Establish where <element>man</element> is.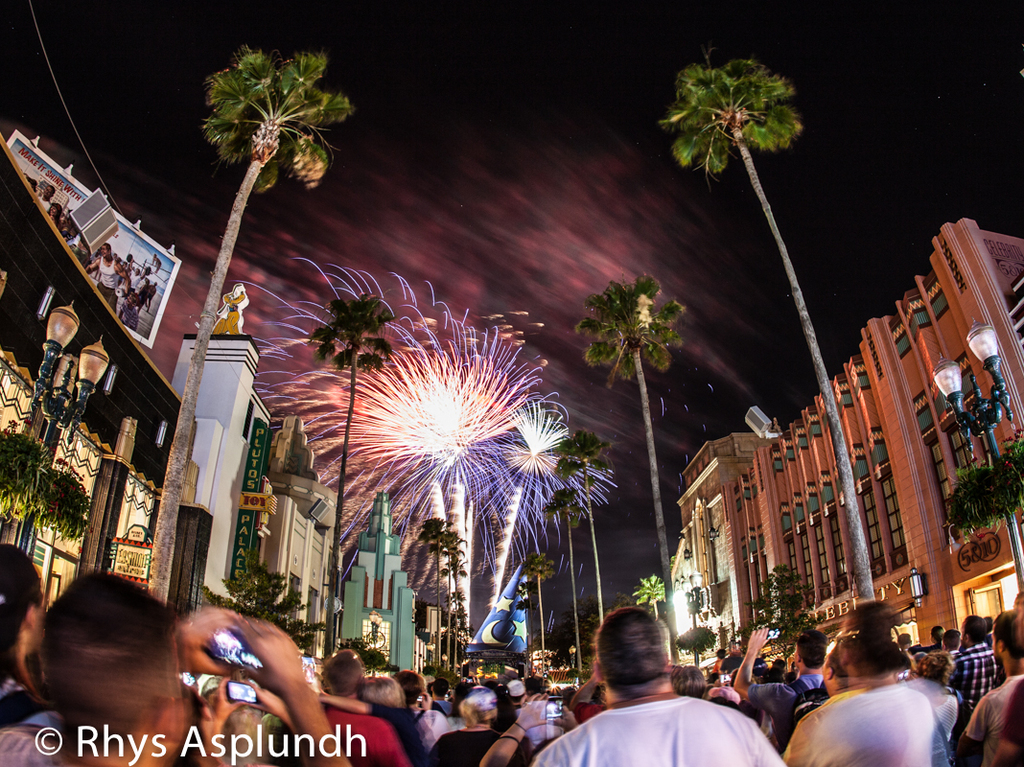
Established at detection(958, 616, 1023, 766).
